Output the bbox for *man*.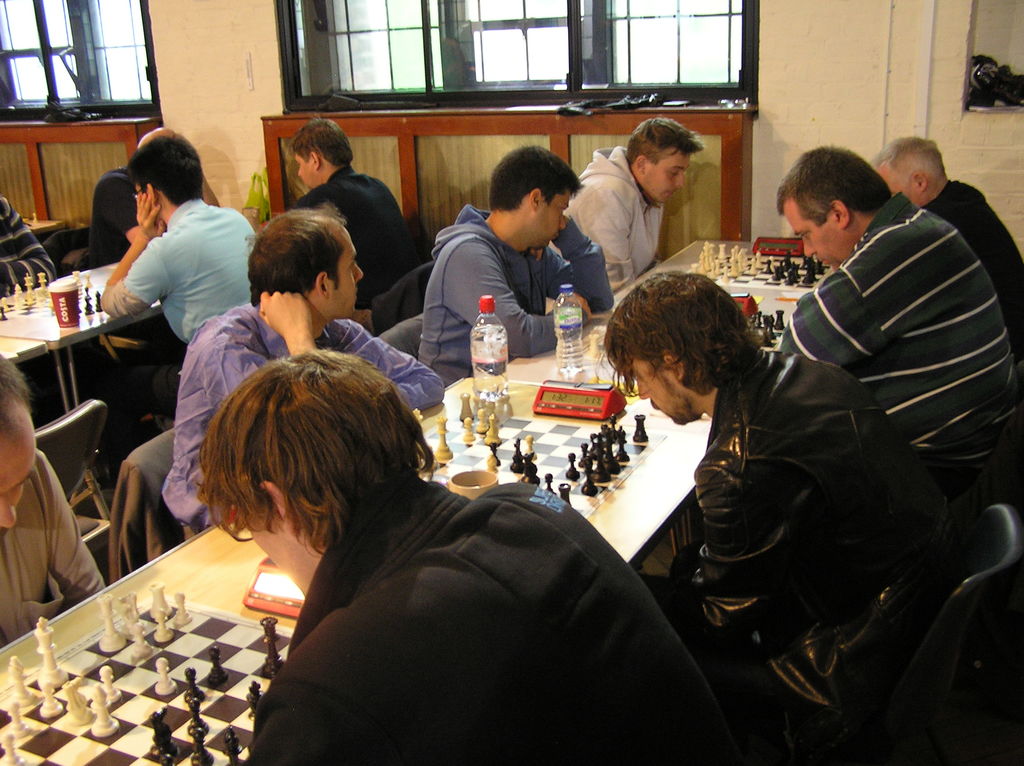
bbox=(876, 137, 1023, 358).
